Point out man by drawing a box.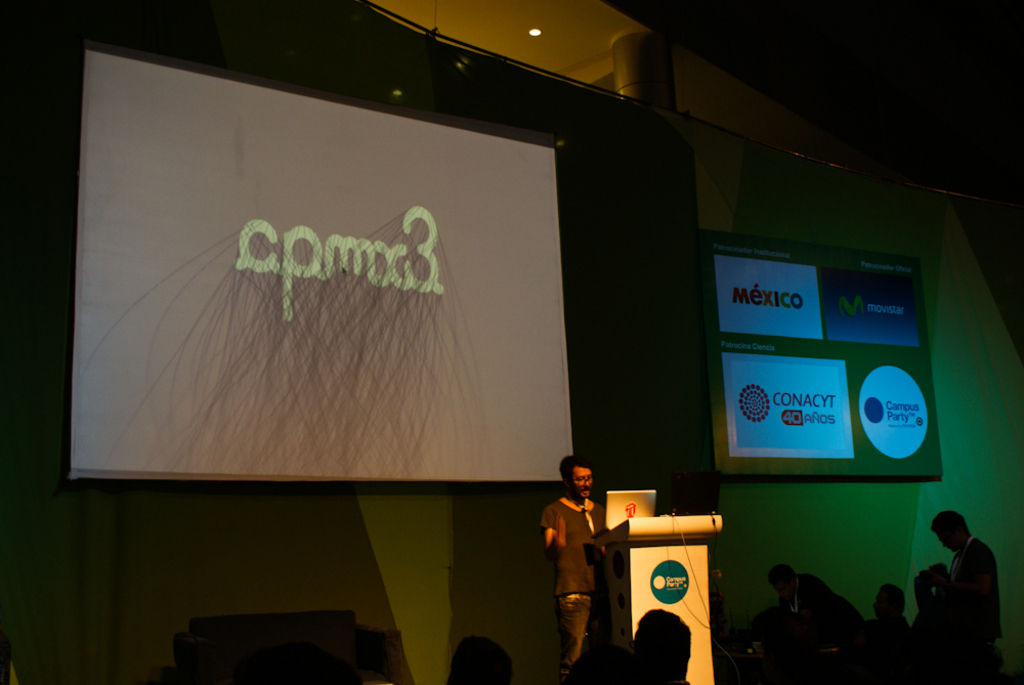
crop(535, 455, 611, 684).
